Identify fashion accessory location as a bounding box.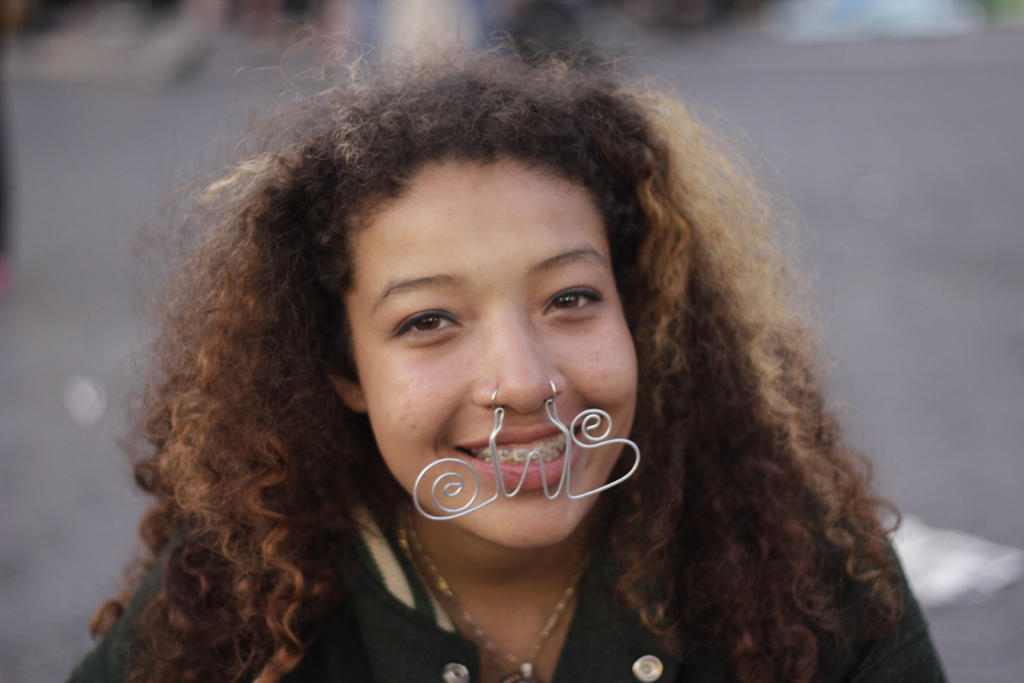
[left=413, top=378, right=637, bottom=523].
